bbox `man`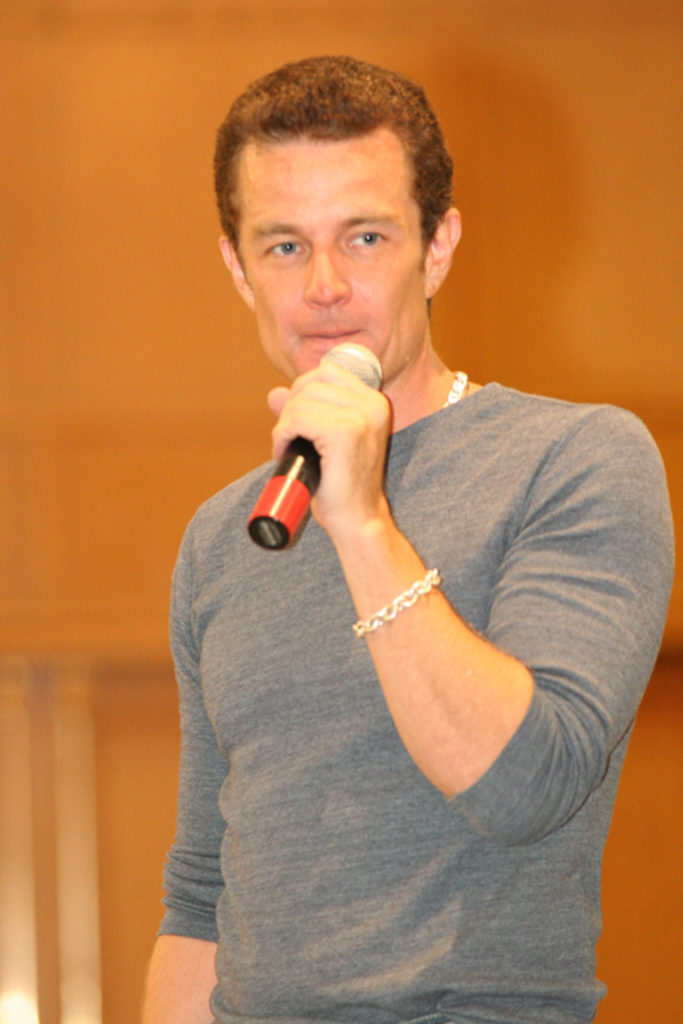
[137,79,665,940]
